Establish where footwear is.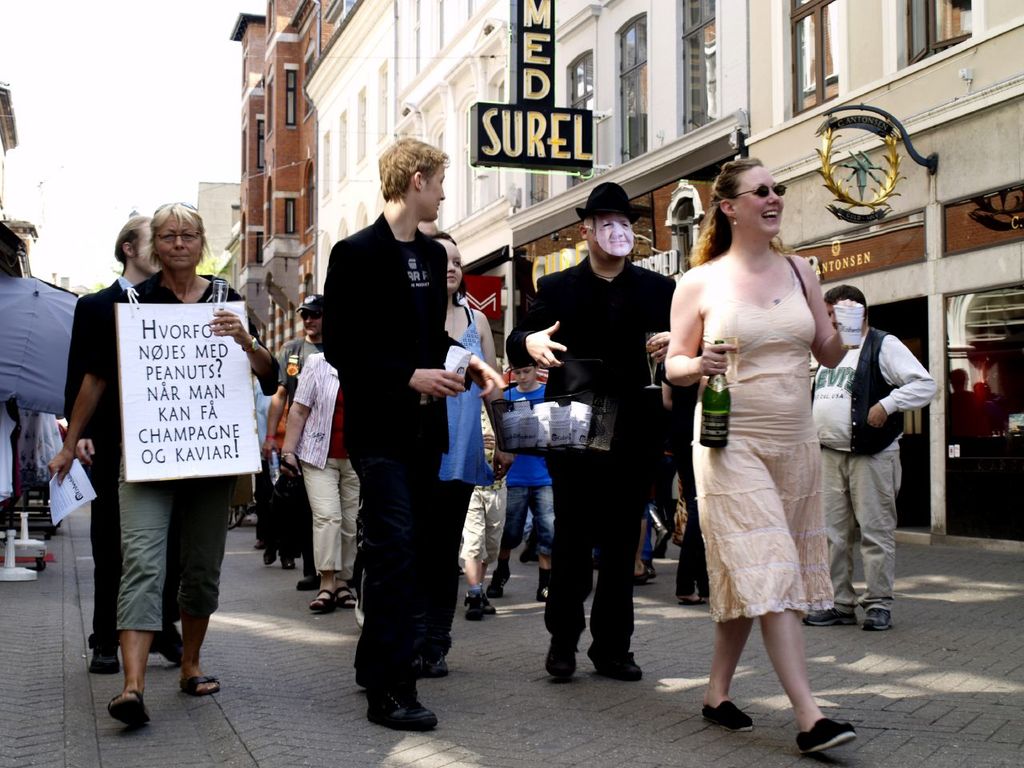
Established at 550:634:585:670.
